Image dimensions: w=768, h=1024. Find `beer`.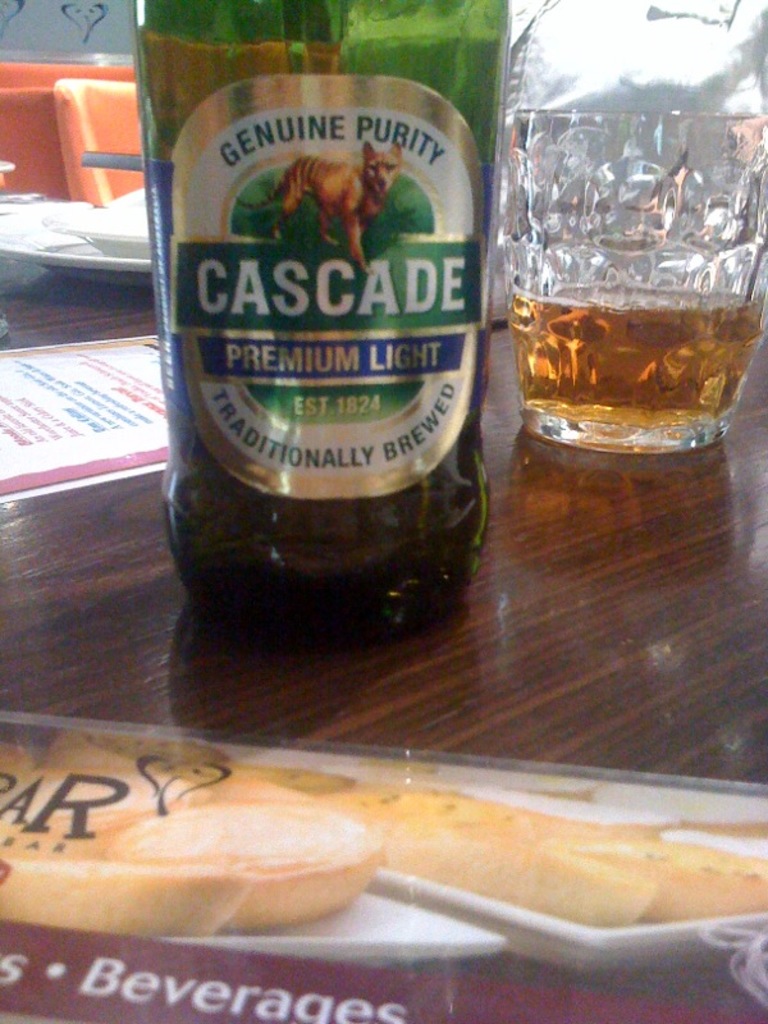
<box>484,79,767,471</box>.
